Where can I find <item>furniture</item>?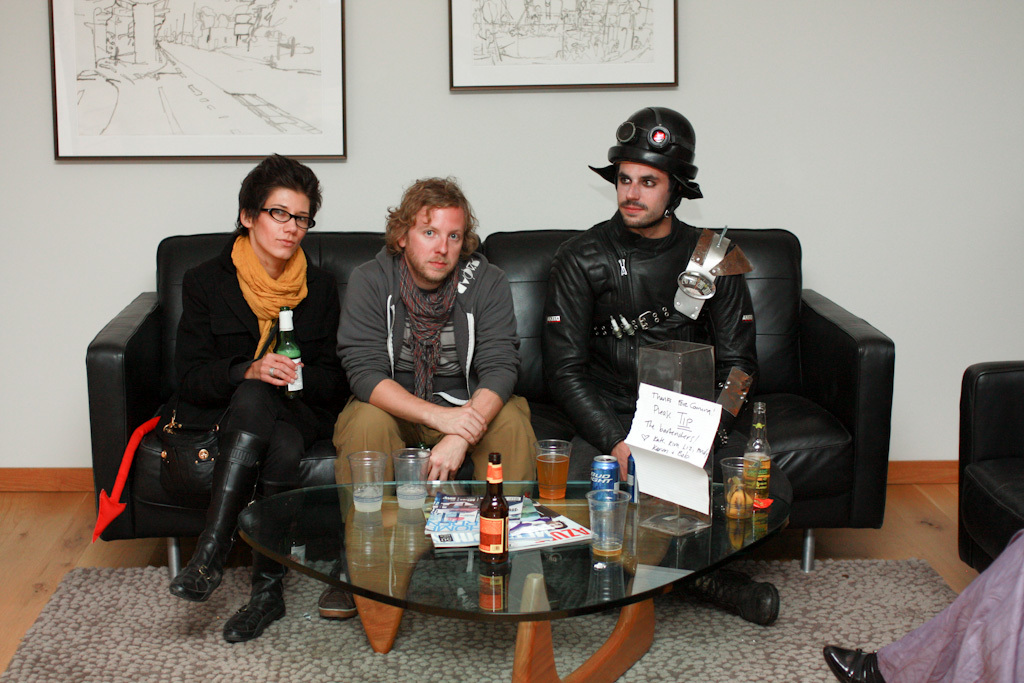
You can find it at [left=86, top=224, right=892, bottom=573].
